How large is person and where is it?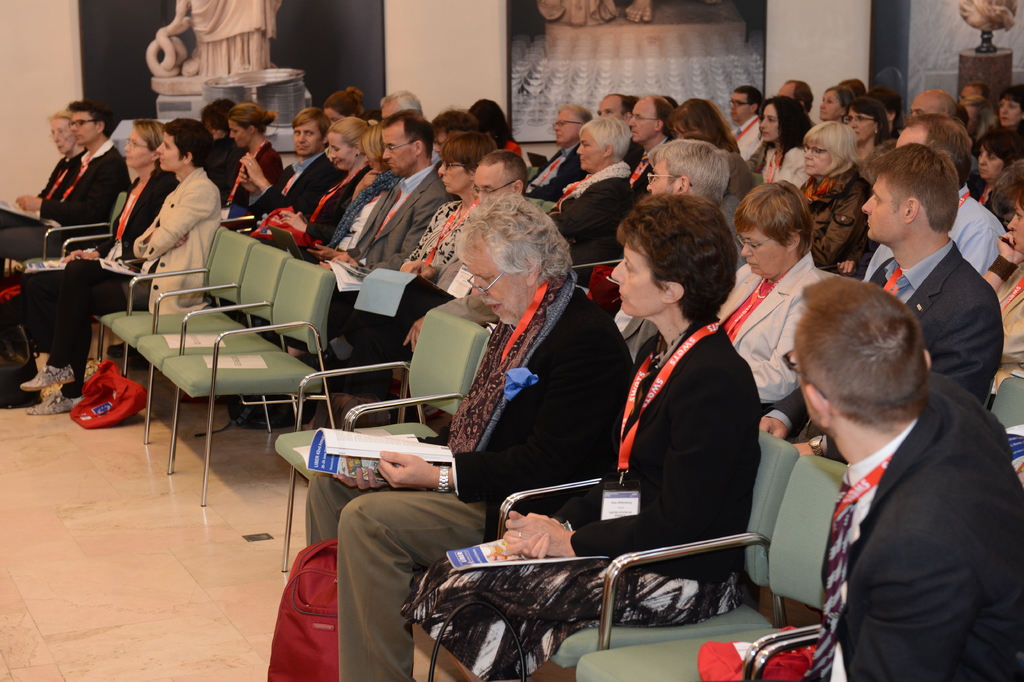
Bounding box: region(525, 99, 585, 207).
